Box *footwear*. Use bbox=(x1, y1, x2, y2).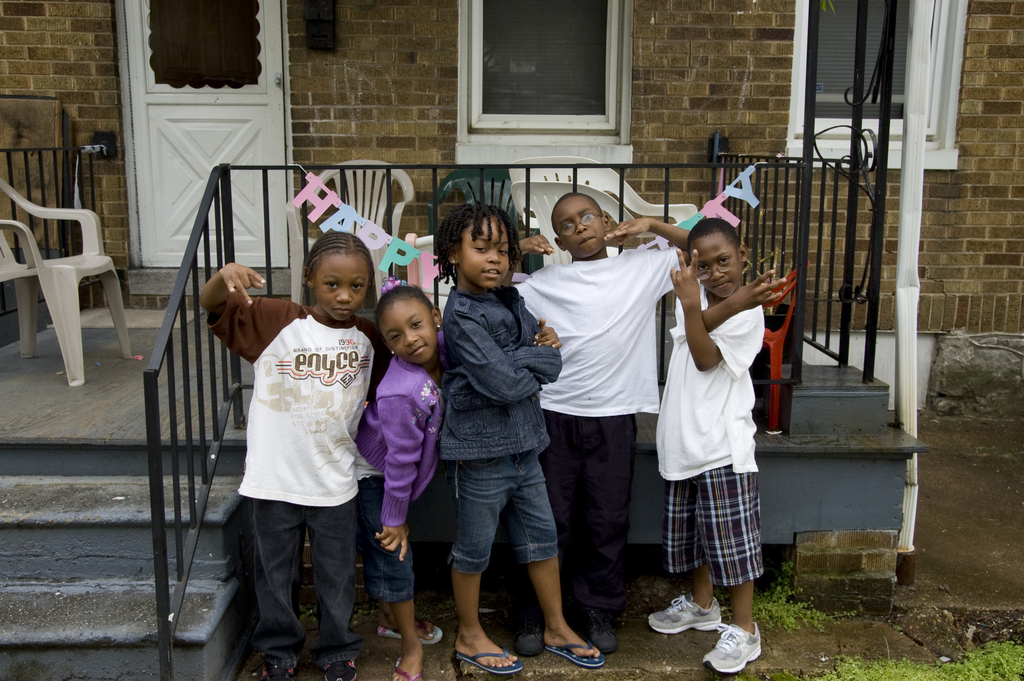
bbox=(321, 659, 358, 680).
